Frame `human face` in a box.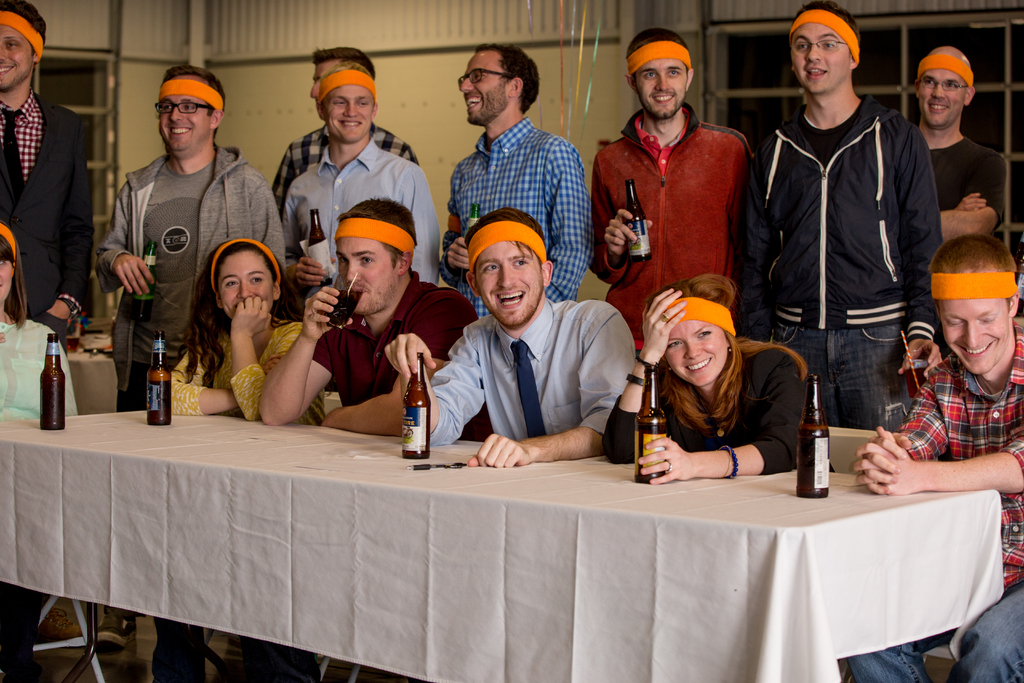
{"left": 218, "top": 255, "right": 275, "bottom": 323}.
